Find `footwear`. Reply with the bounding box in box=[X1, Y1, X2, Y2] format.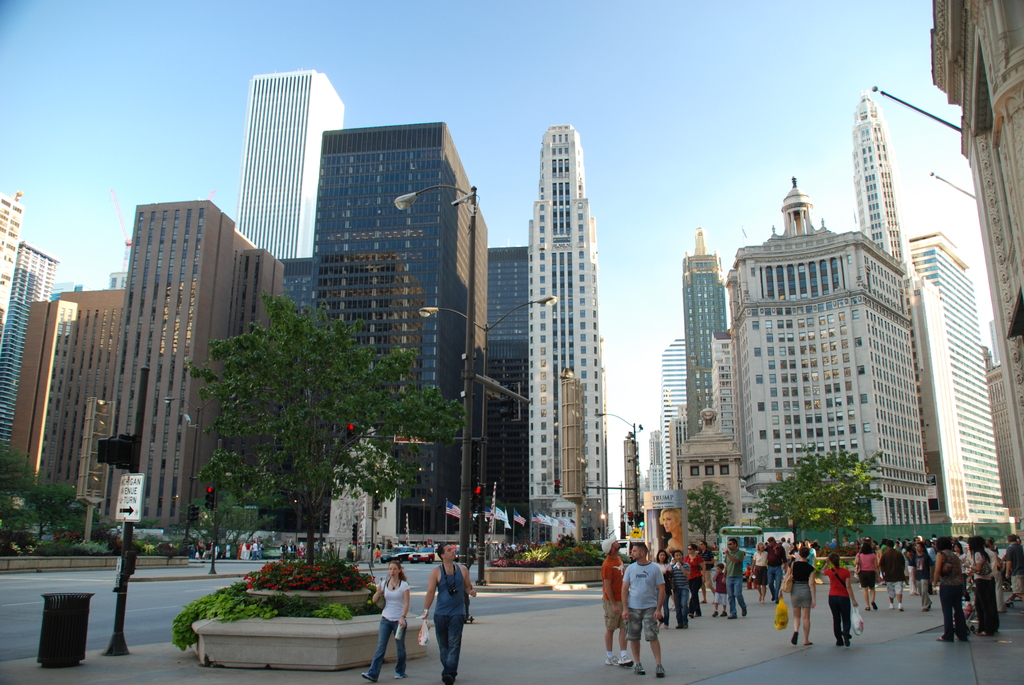
box=[698, 612, 699, 615].
